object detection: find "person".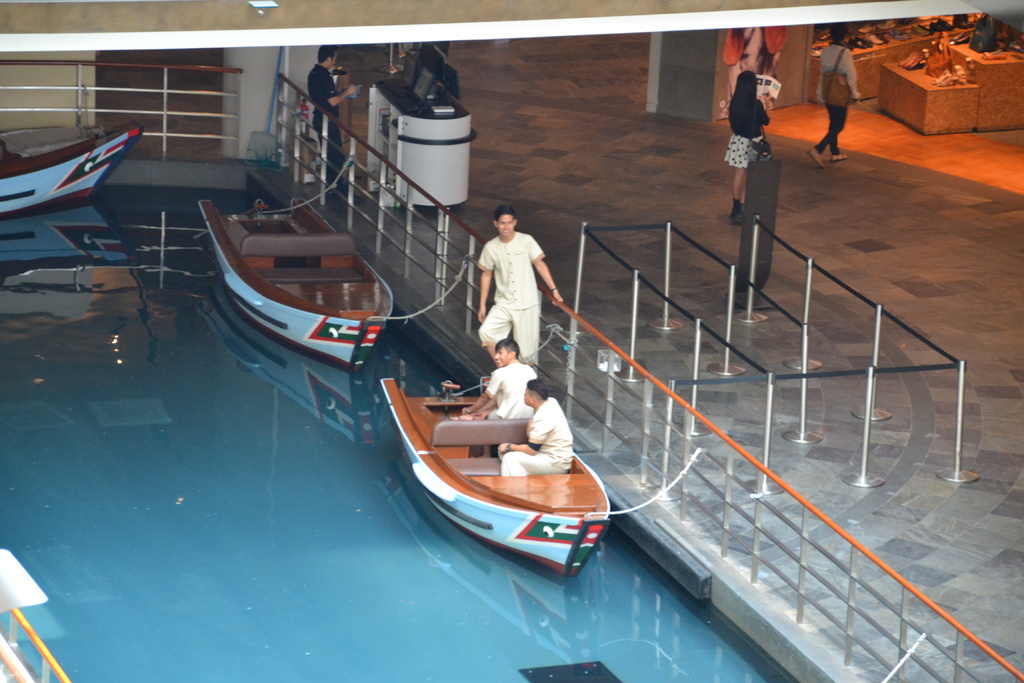
[497,381,575,481].
